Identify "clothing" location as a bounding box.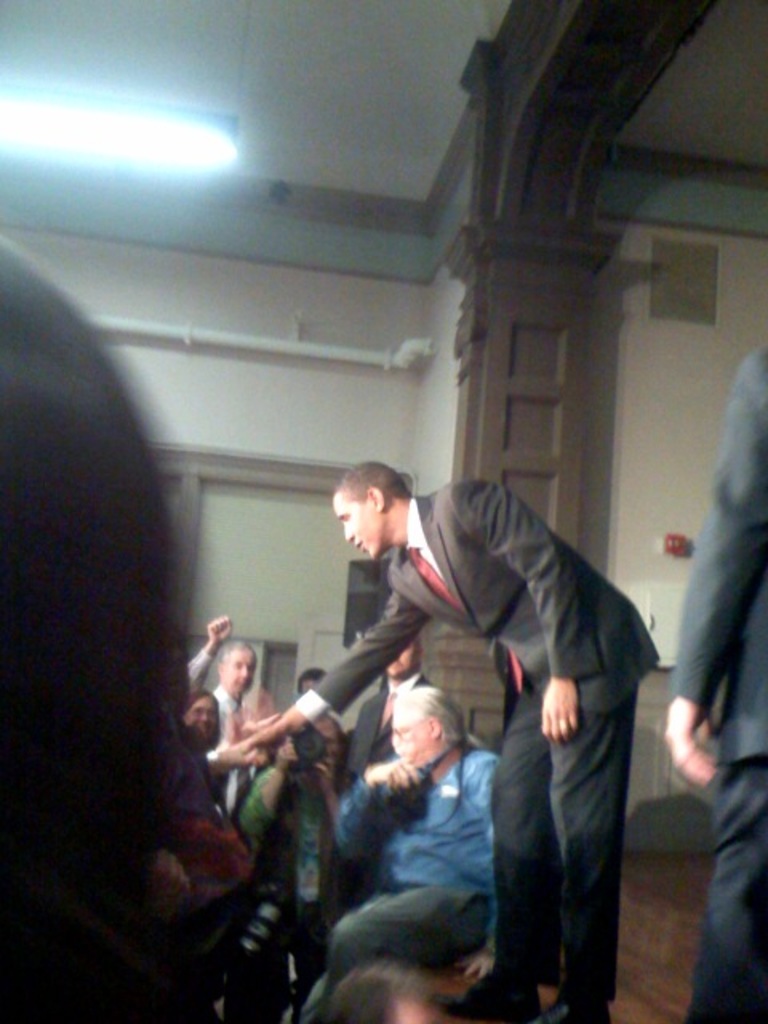
[675, 339, 766, 1016].
